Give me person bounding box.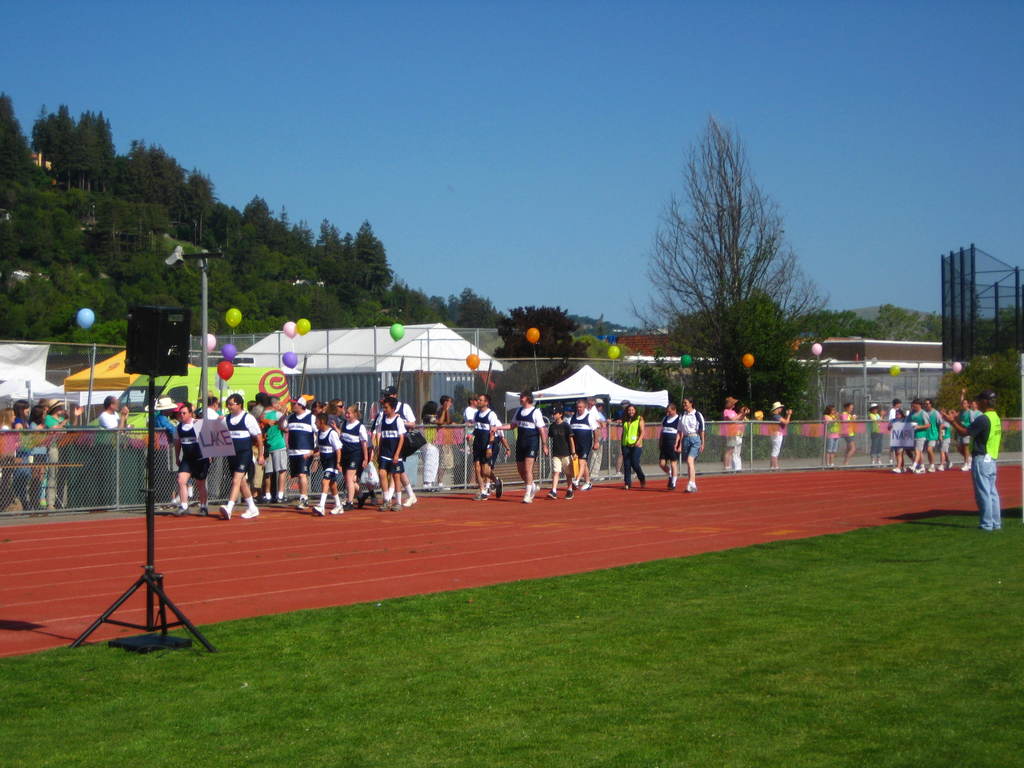
820/403/839/467.
